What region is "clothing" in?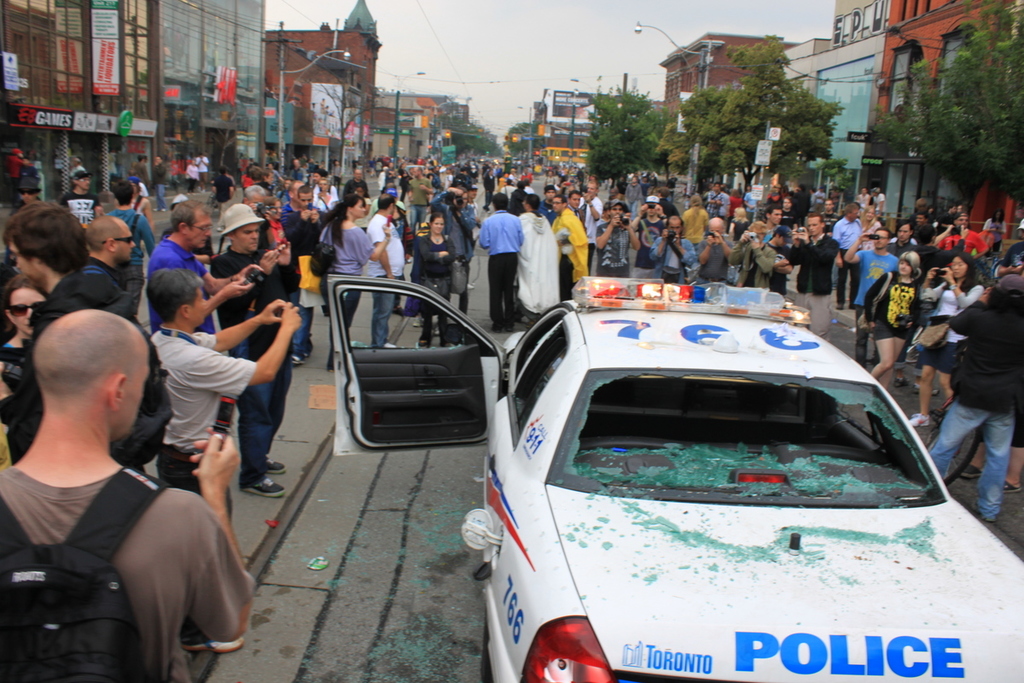
region(631, 214, 674, 282).
